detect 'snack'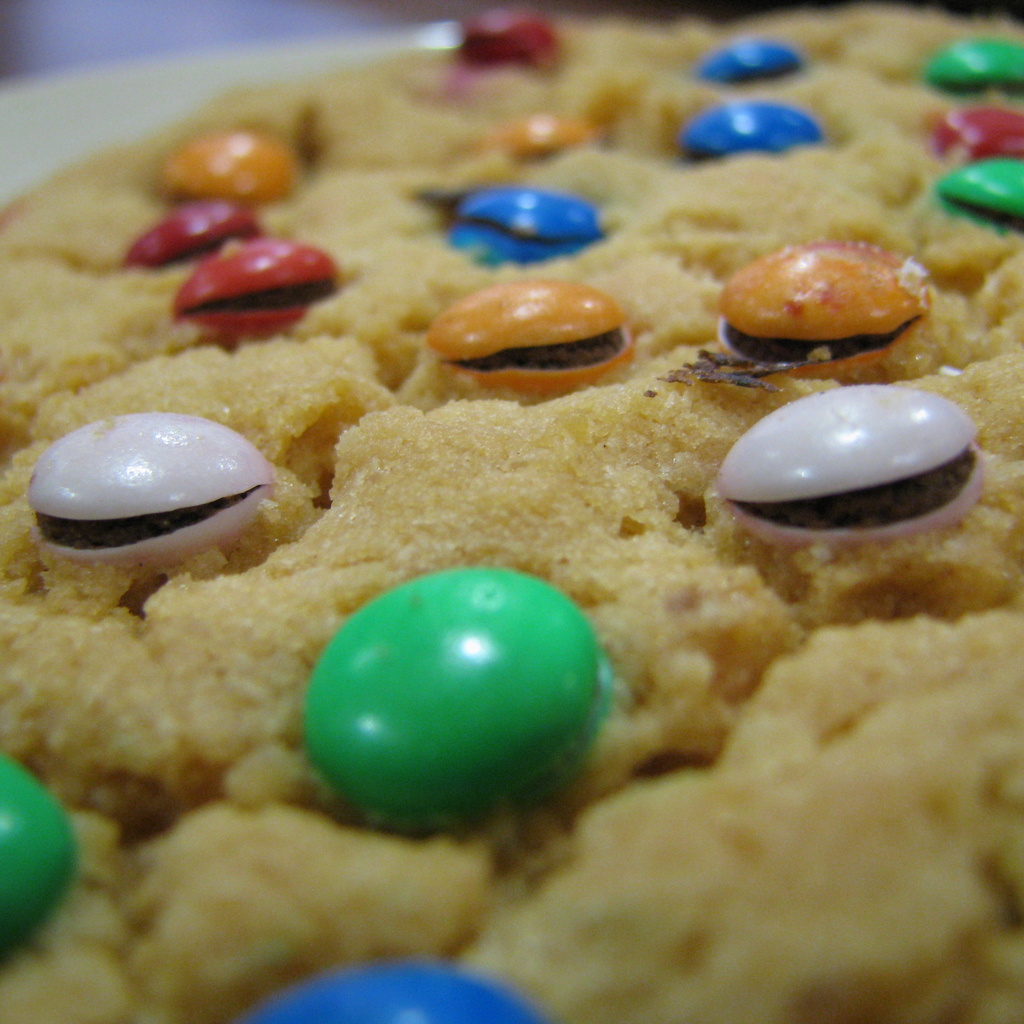
[7,62,1023,1023]
